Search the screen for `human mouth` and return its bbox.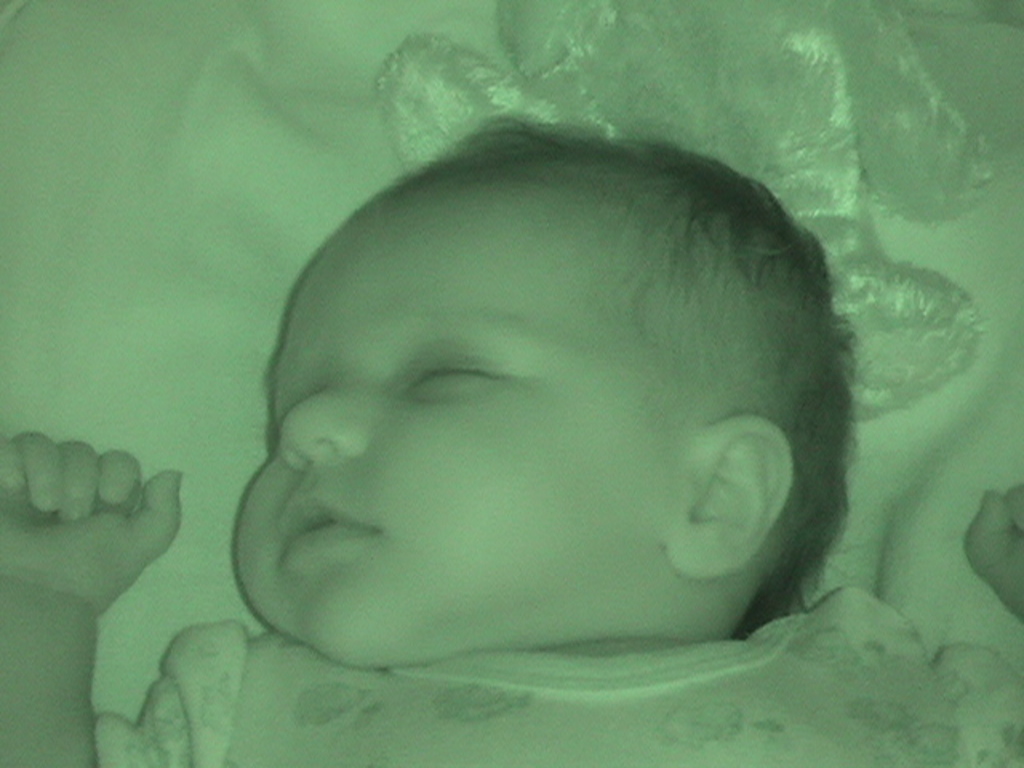
Found: crop(275, 496, 379, 552).
